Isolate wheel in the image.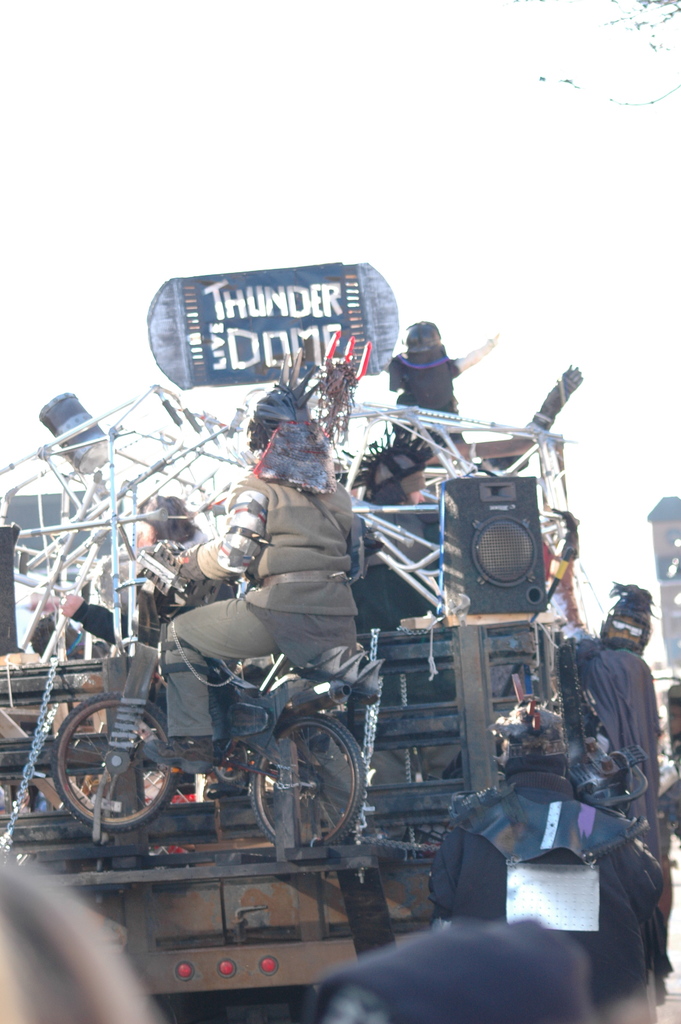
Isolated region: <bbox>250, 716, 366, 847</bbox>.
